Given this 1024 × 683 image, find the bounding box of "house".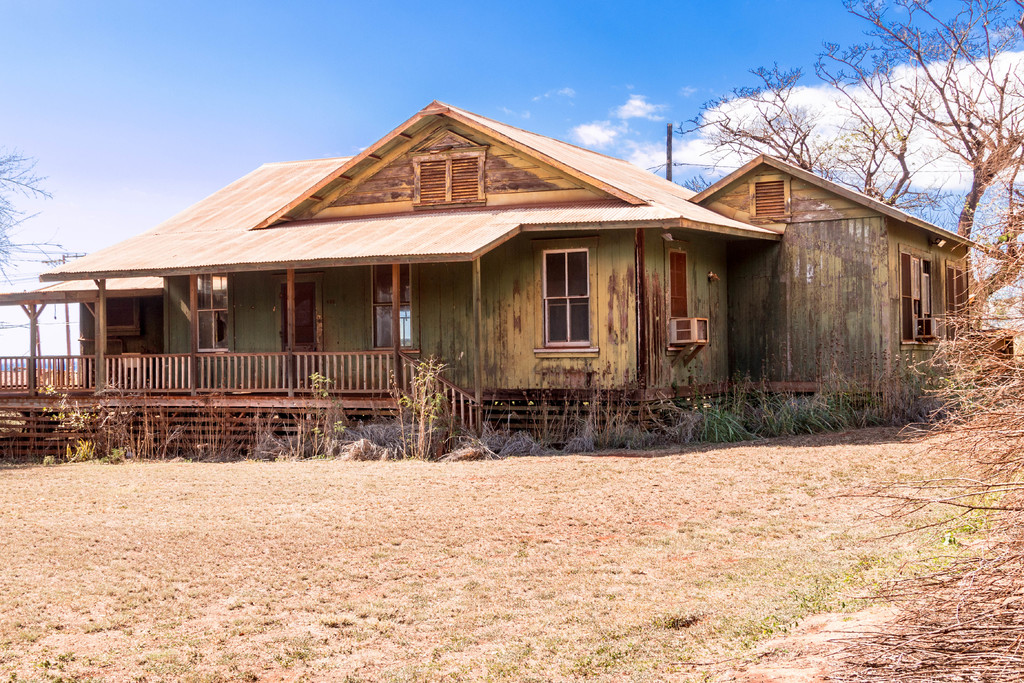
<box>0,91,1018,445</box>.
